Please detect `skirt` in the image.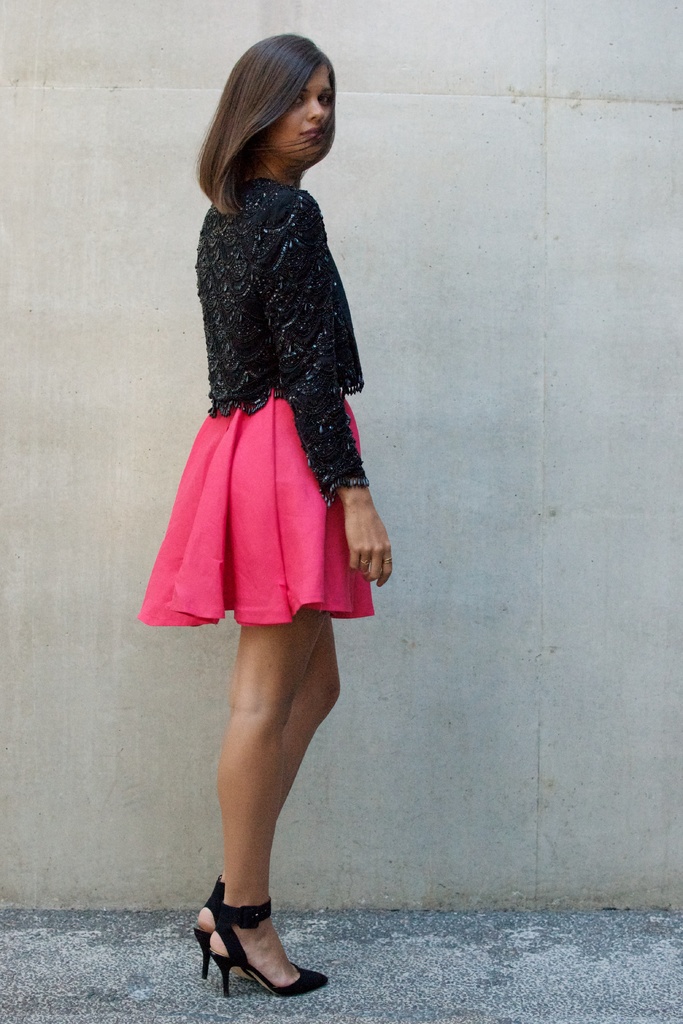
Rect(134, 397, 381, 630).
